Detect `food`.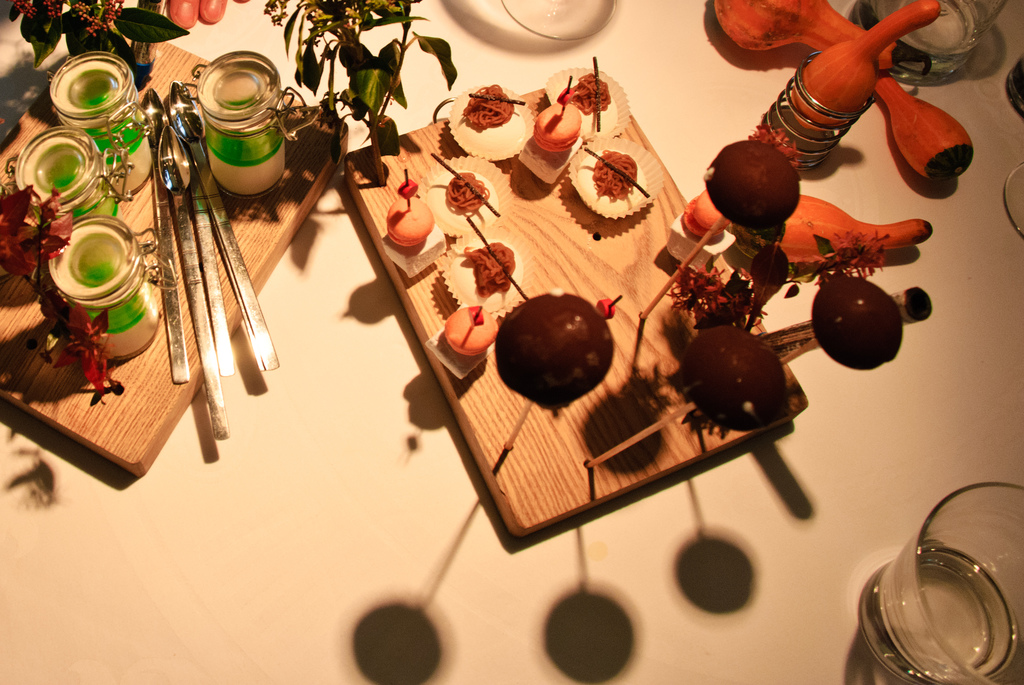
Detected at x1=531 y1=101 x2=583 y2=150.
